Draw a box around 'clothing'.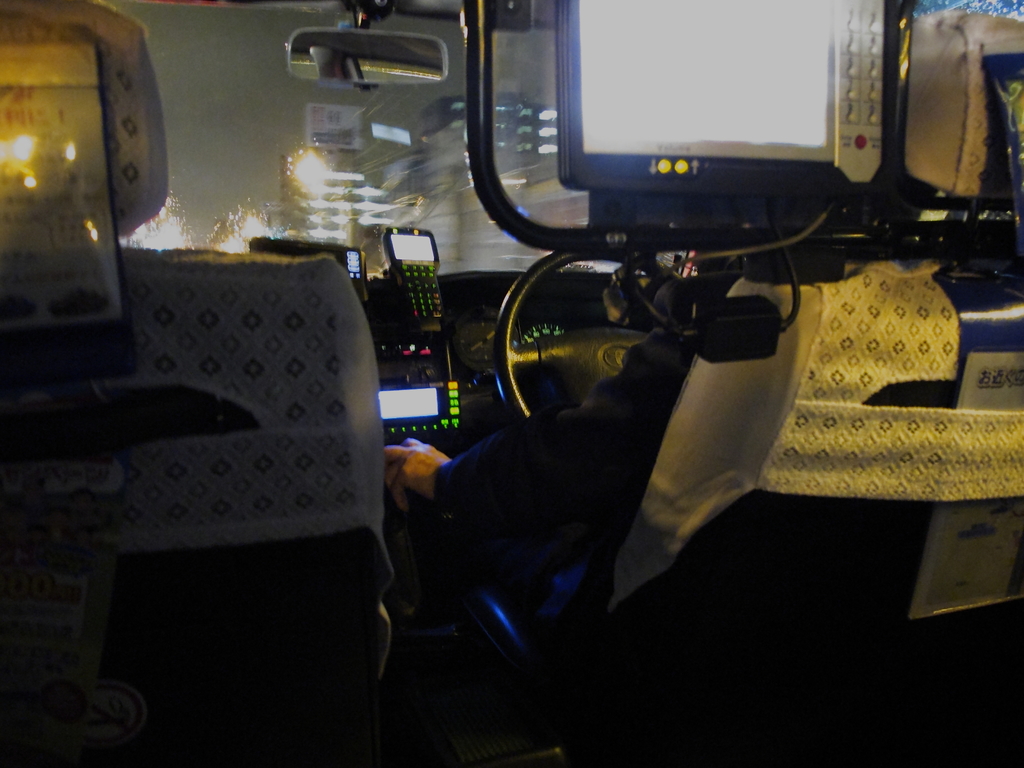
440/288/690/574.
